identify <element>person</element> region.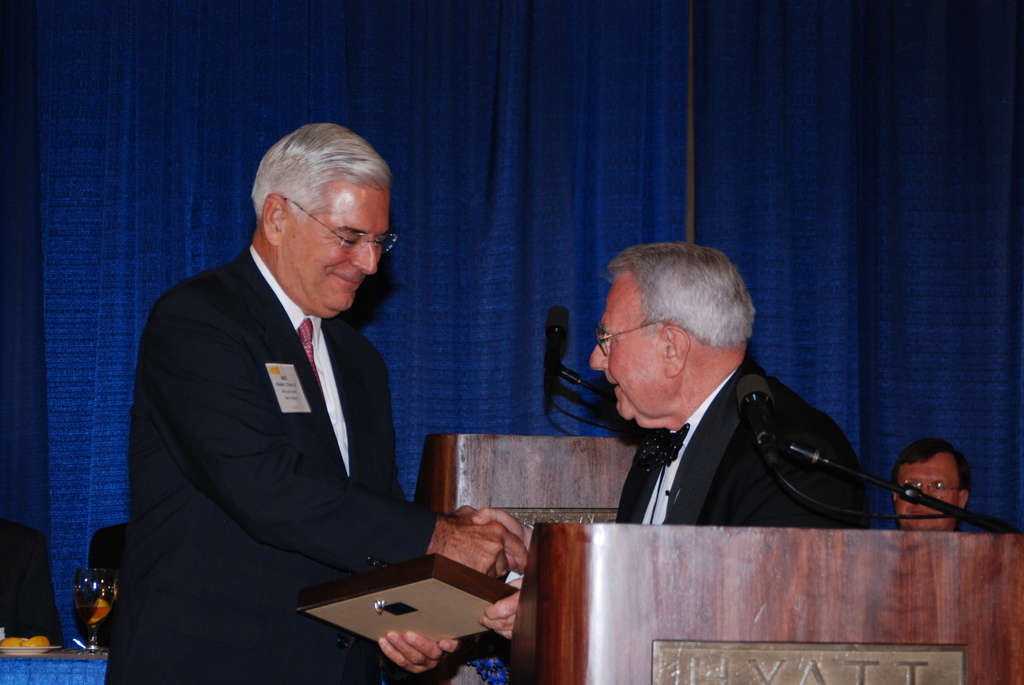
Region: 890 437 973 538.
